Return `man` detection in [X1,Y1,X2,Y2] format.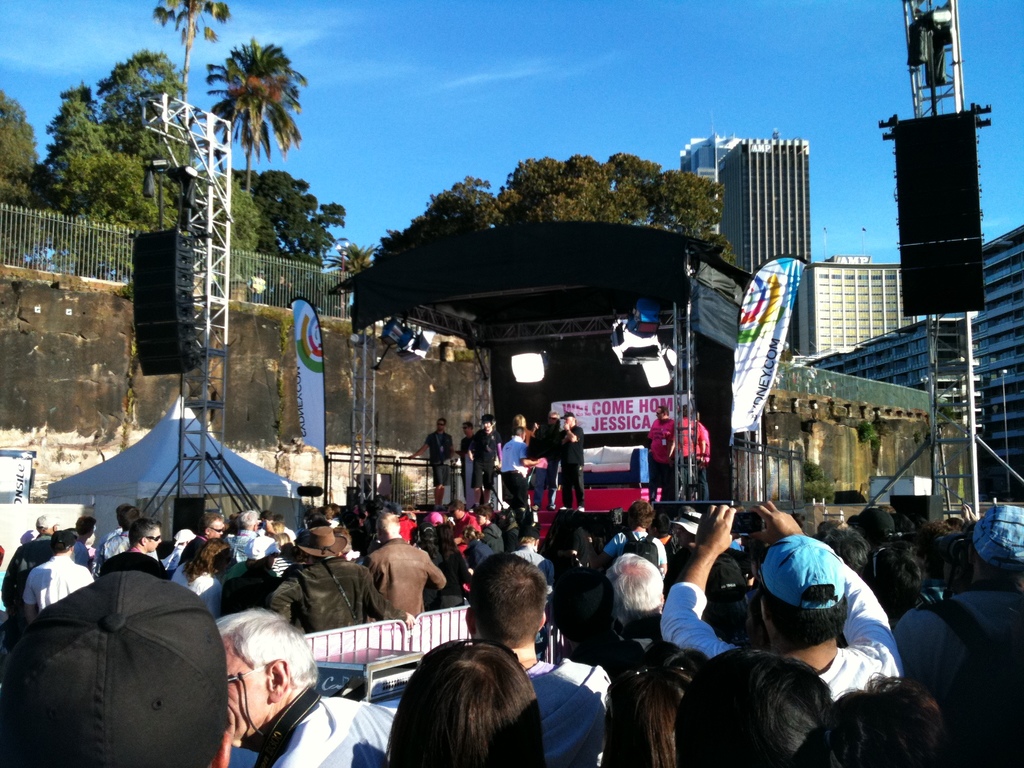
[465,552,614,767].
